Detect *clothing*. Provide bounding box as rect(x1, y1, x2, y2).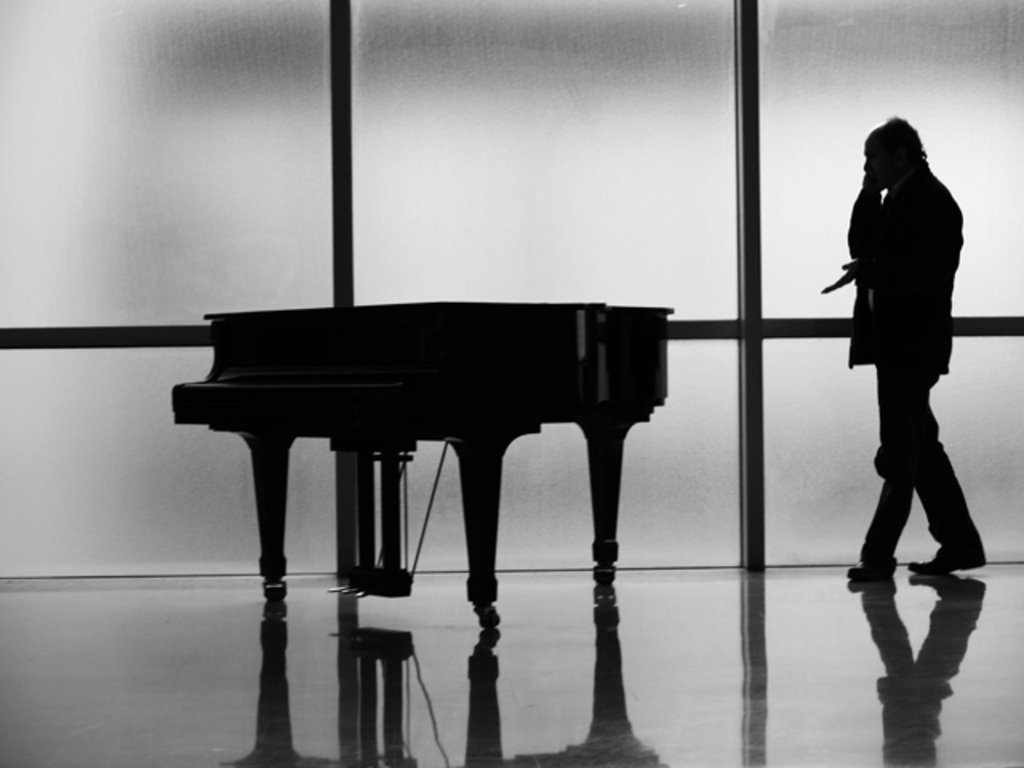
rect(829, 125, 986, 549).
